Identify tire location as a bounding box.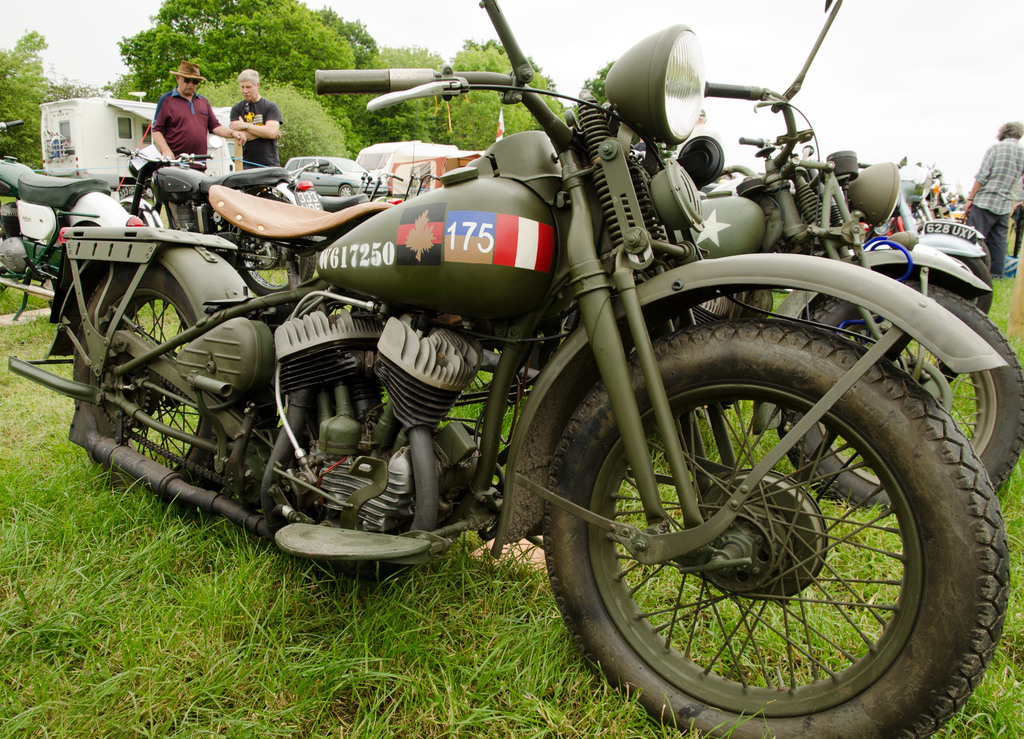
[339, 184, 354, 197].
